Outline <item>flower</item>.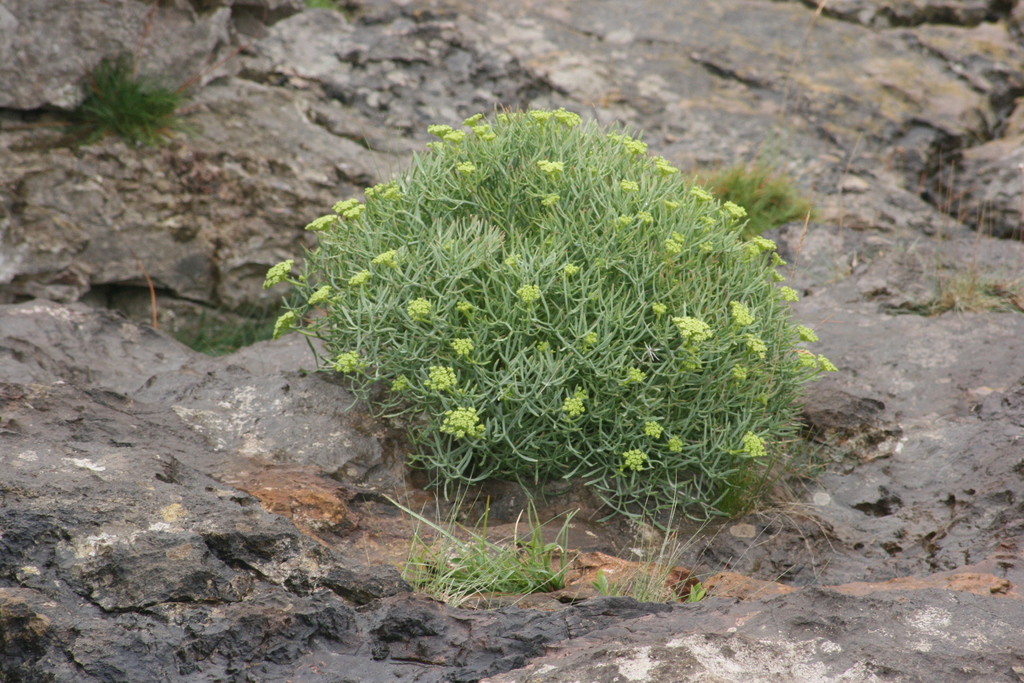
Outline: (x1=310, y1=284, x2=332, y2=303).
